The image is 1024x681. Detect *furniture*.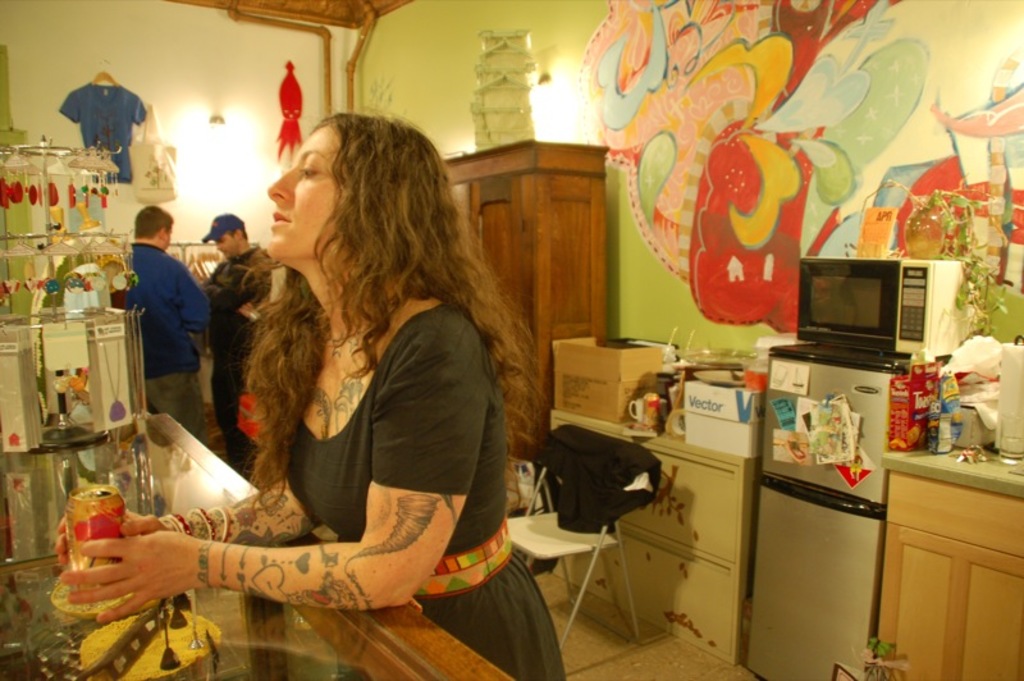
Detection: box=[547, 413, 762, 666].
